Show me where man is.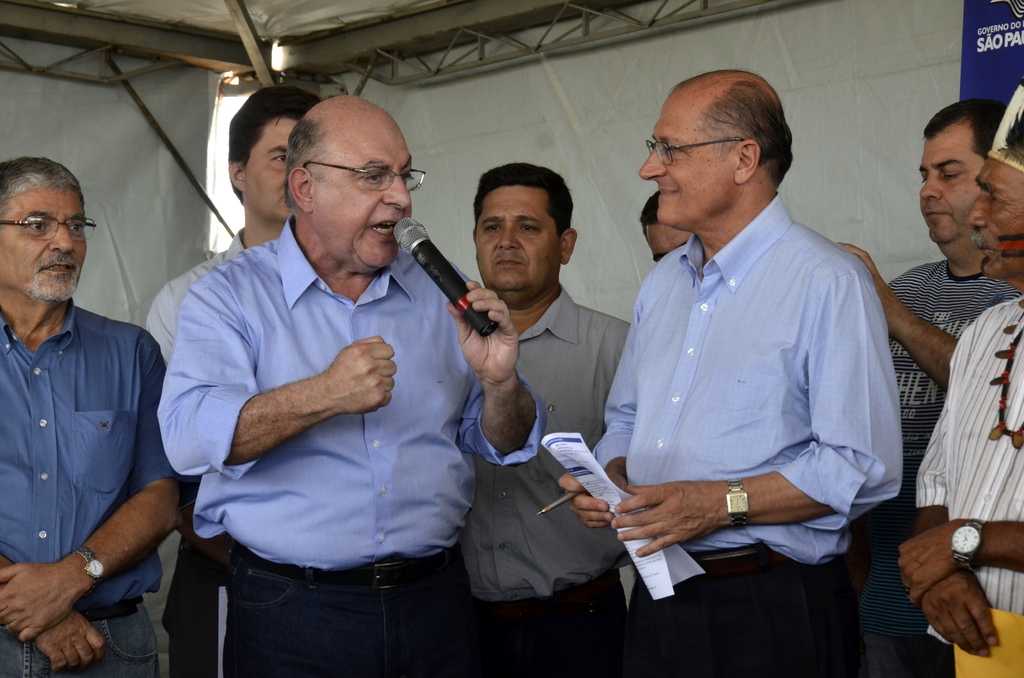
man is at Rect(456, 160, 628, 677).
